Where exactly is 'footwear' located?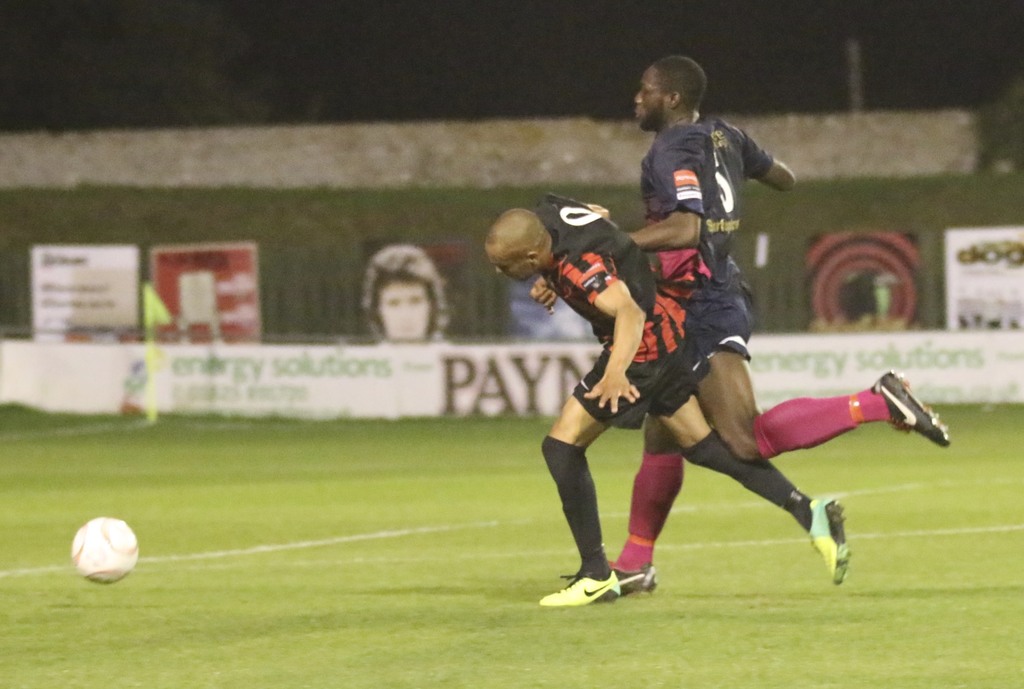
Its bounding box is [x1=610, y1=562, x2=659, y2=596].
